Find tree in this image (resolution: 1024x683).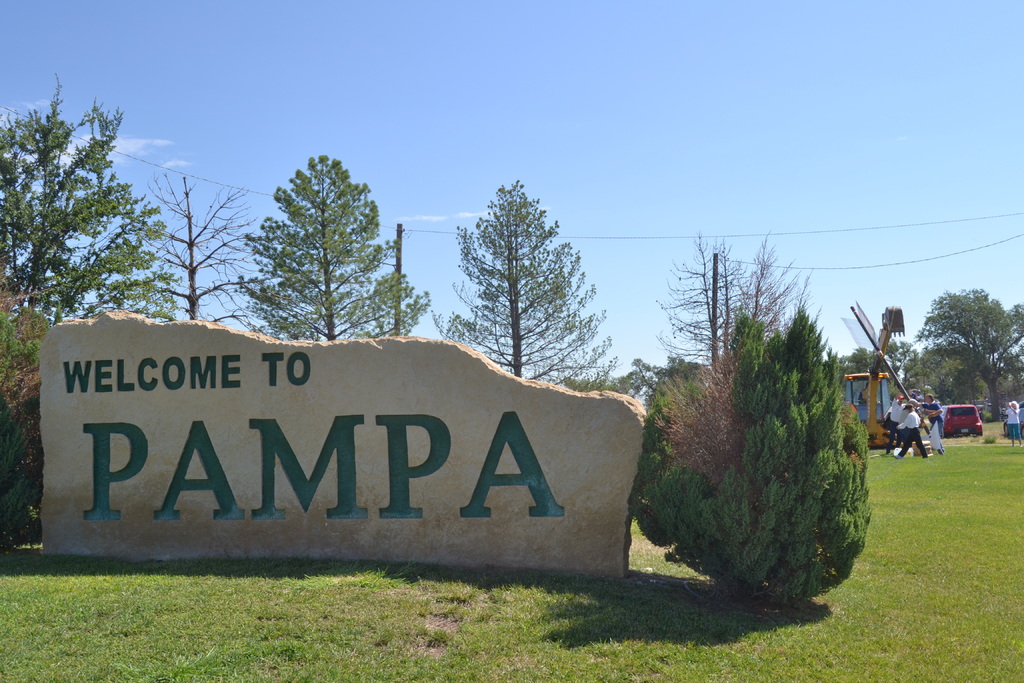
crop(425, 176, 621, 396).
